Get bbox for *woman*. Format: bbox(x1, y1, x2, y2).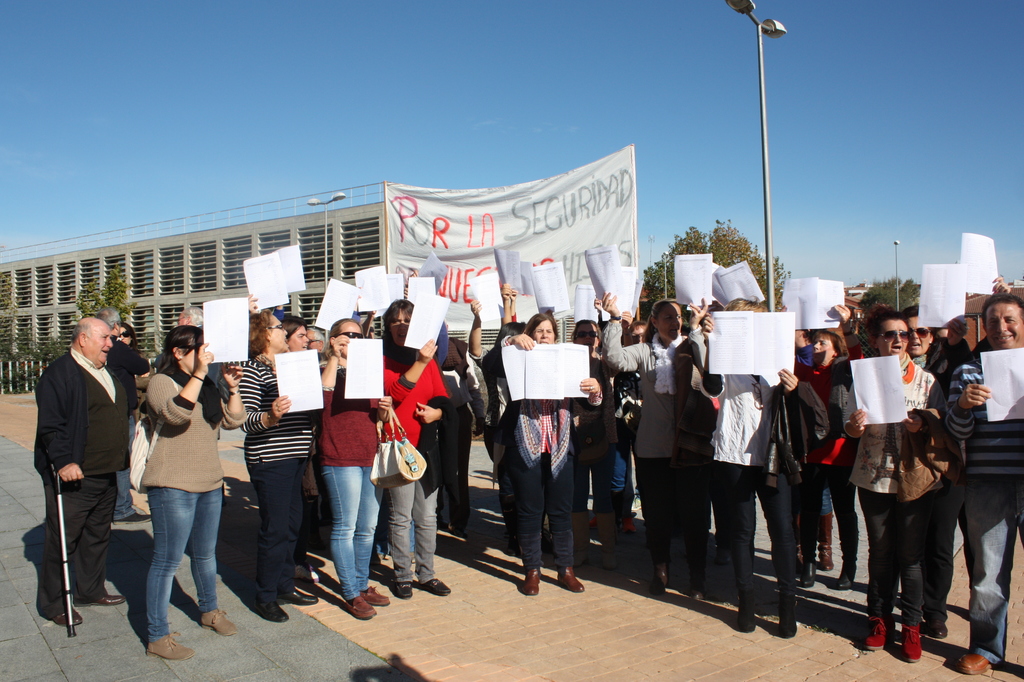
bbox(571, 296, 621, 566).
